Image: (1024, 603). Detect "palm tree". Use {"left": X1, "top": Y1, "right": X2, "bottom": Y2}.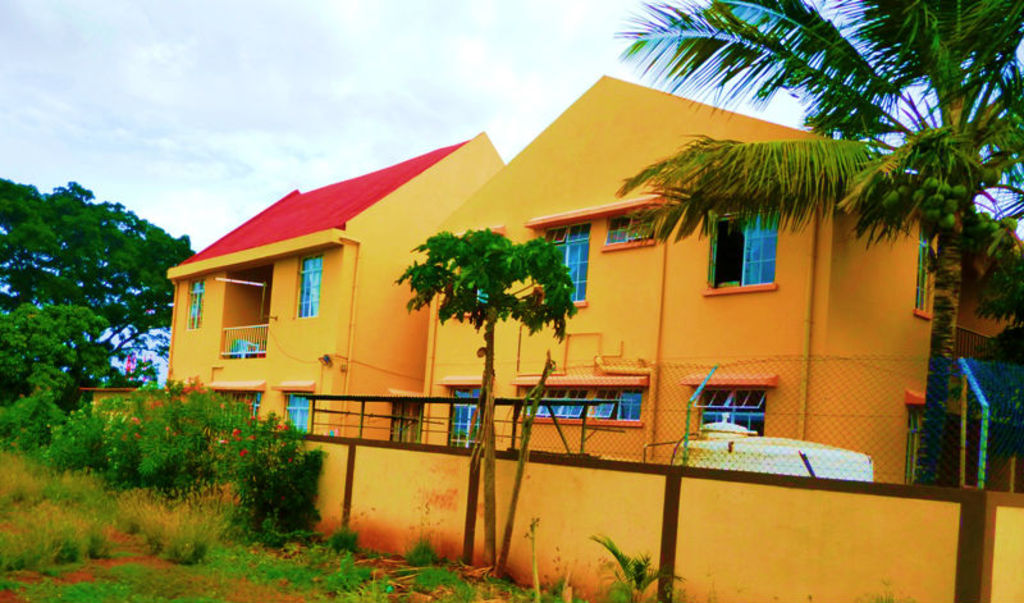
{"left": 603, "top": 0, "right": 1023, "bottom": 499}.
